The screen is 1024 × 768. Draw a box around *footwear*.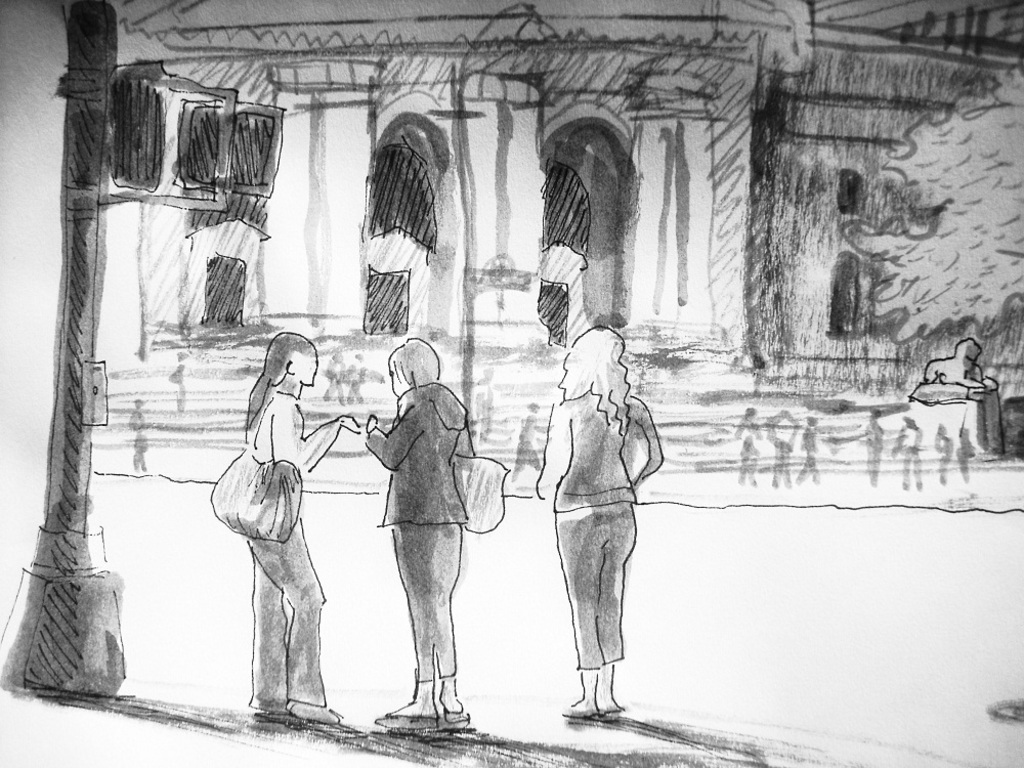
pyautogui.locateOnScreen(375, 714, 439, 734).
